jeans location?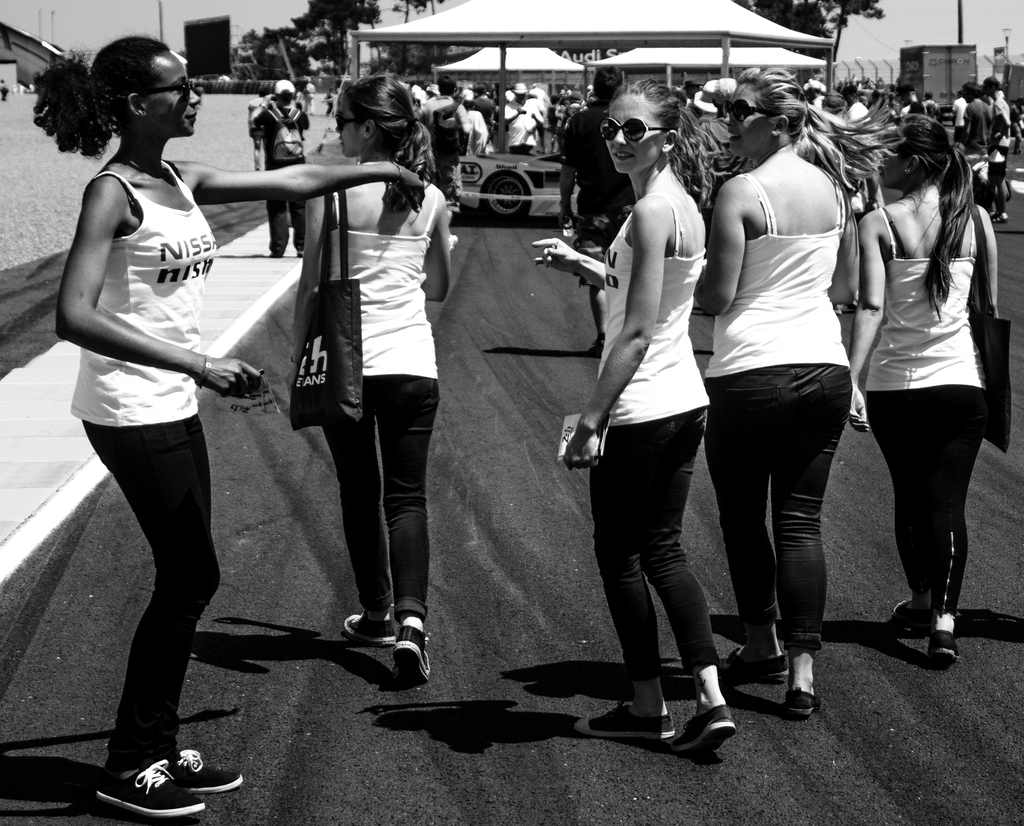
x1=869, y1=390, x2=988, y2=610
